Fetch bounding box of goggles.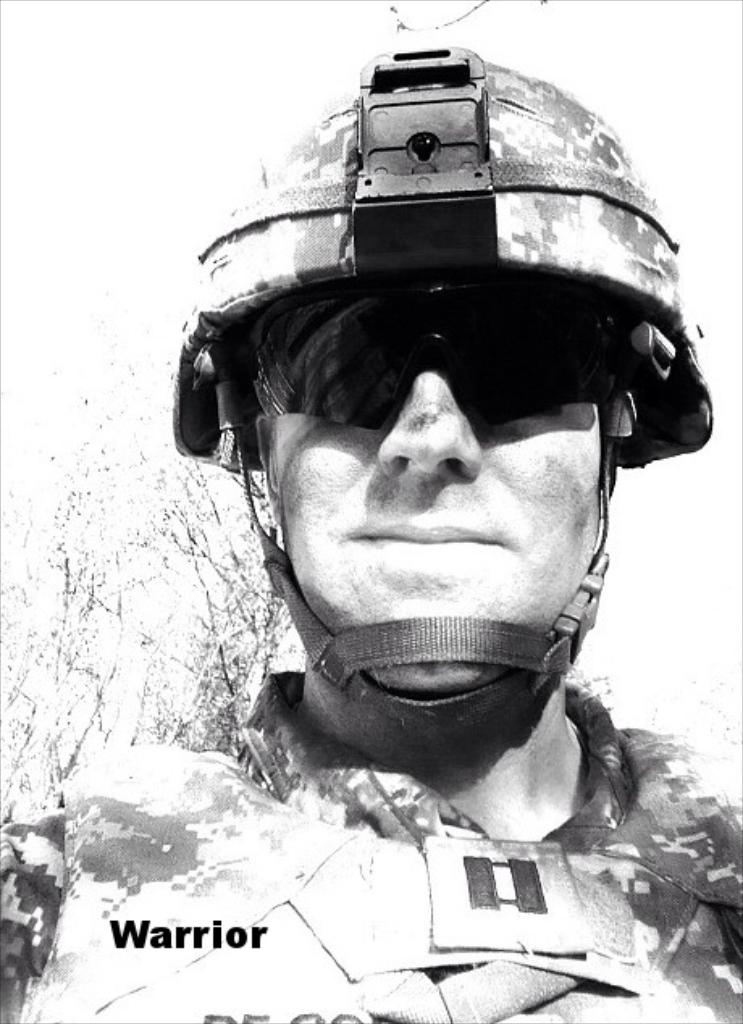
Bbox: Rect(197, 229, 672, 470).
